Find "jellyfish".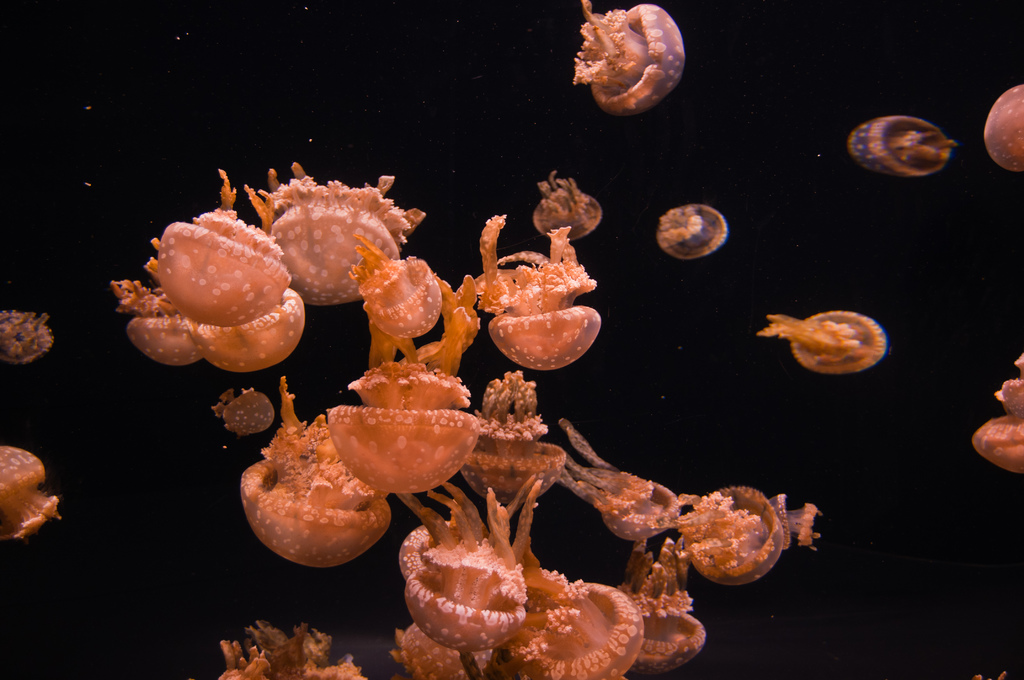
0 441 60 544.
